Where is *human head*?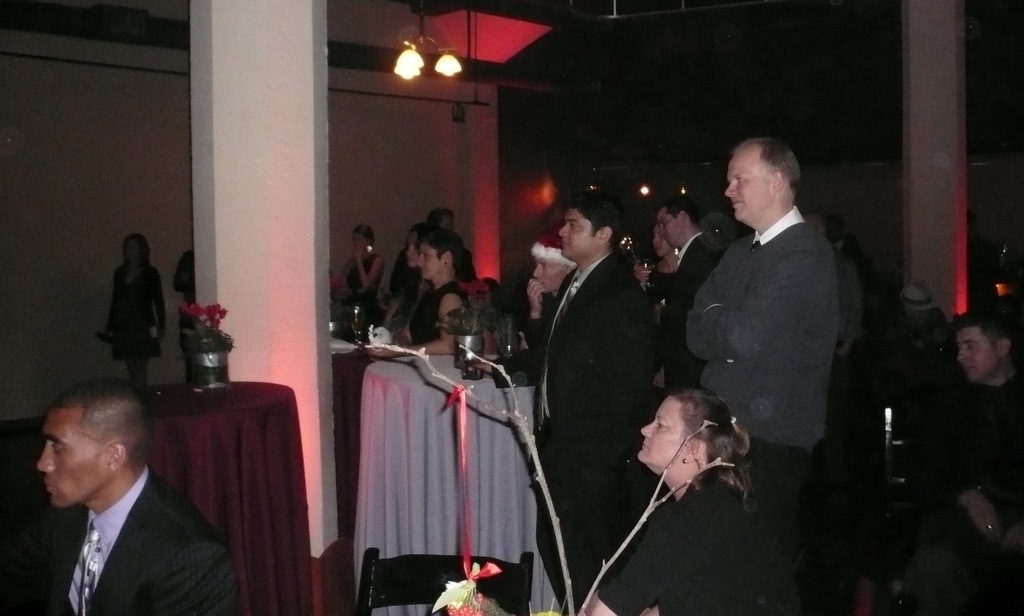
BBox(406, 226, 423, 269).
